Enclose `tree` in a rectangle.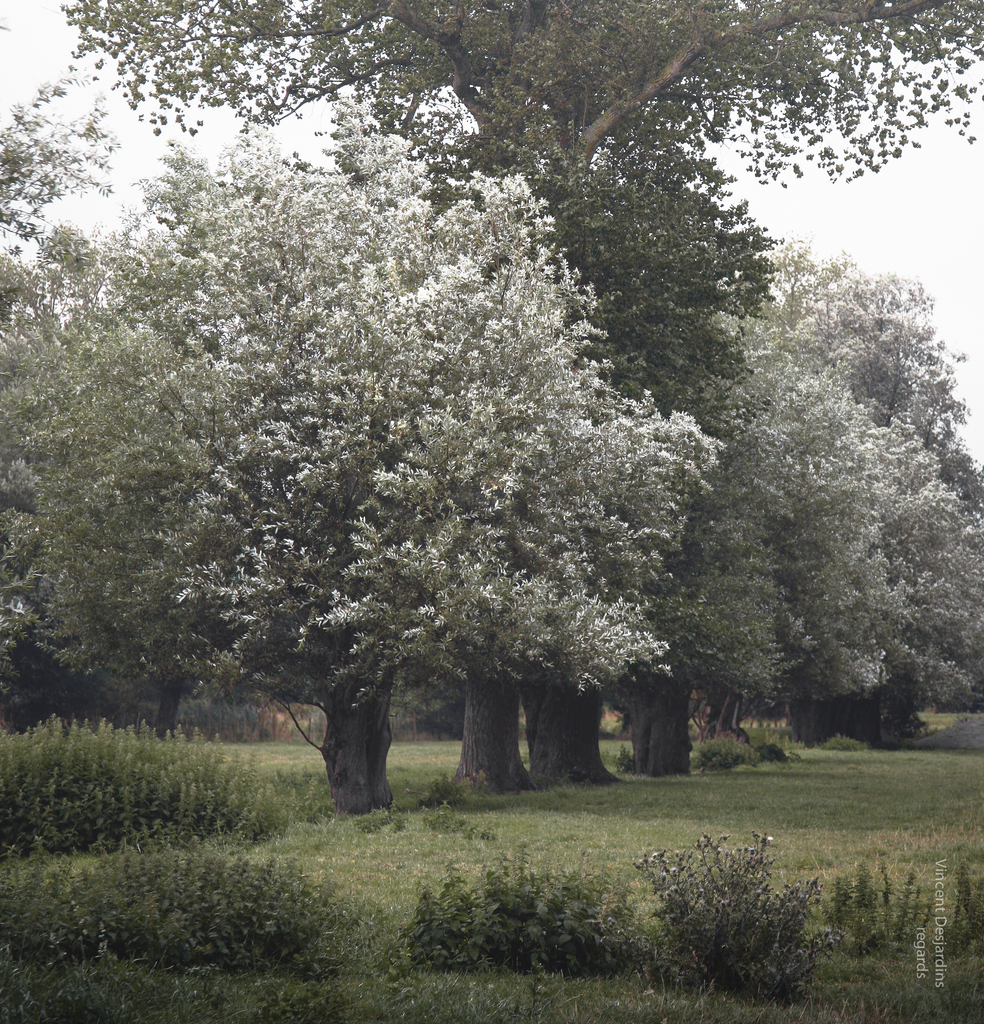
[left=670, top=321, right=916, bottom=765].
